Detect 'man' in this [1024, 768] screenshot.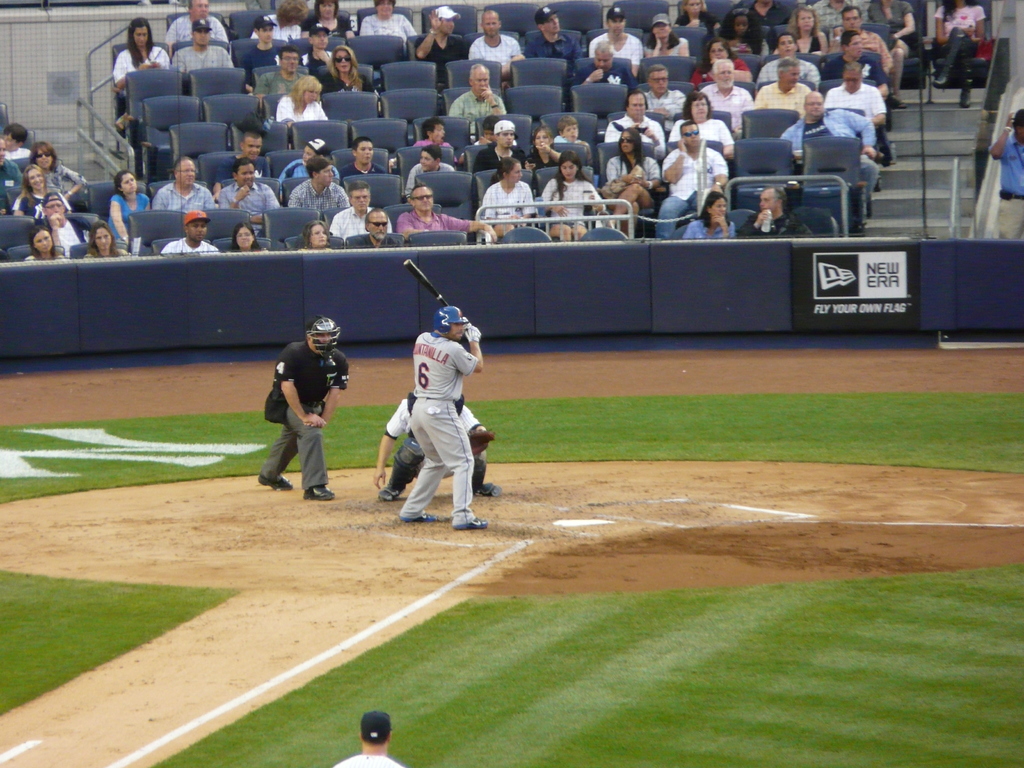
Detection: region(239, 16, 291, 93).
